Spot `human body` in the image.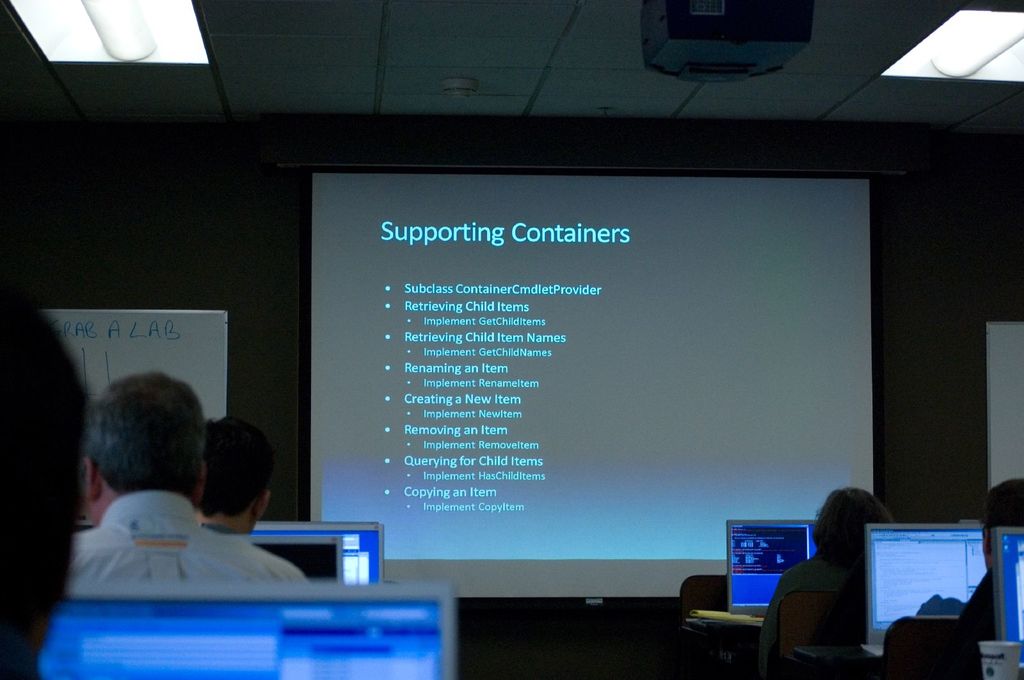
`human body` found at BBox(762, 506, 899, 665).
